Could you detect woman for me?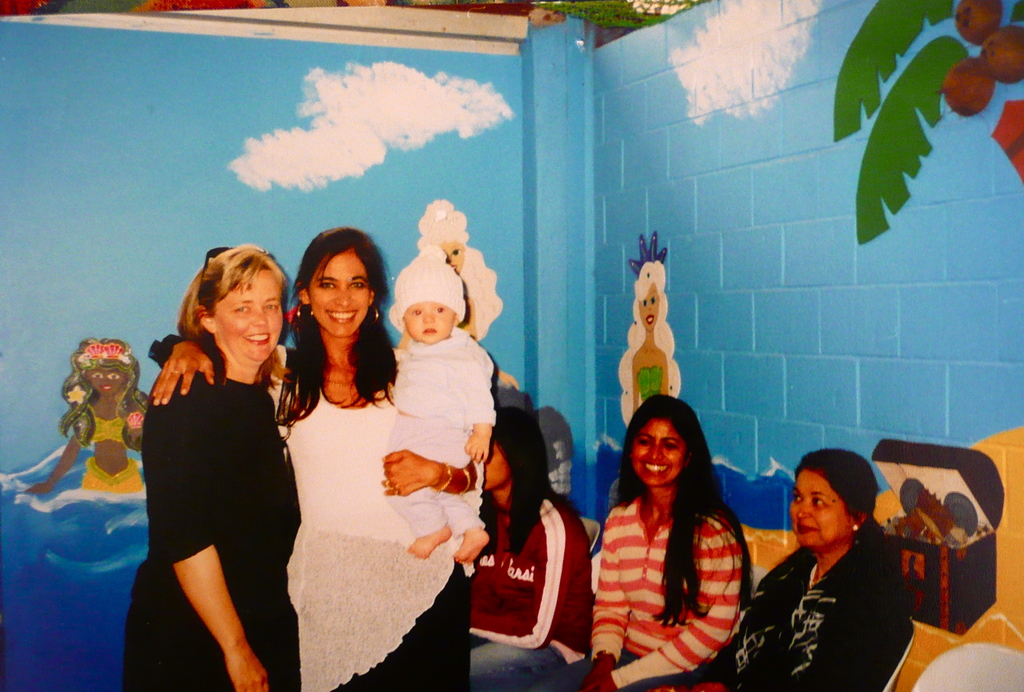
Detection result: BBox(471, 401, 595, 691).
